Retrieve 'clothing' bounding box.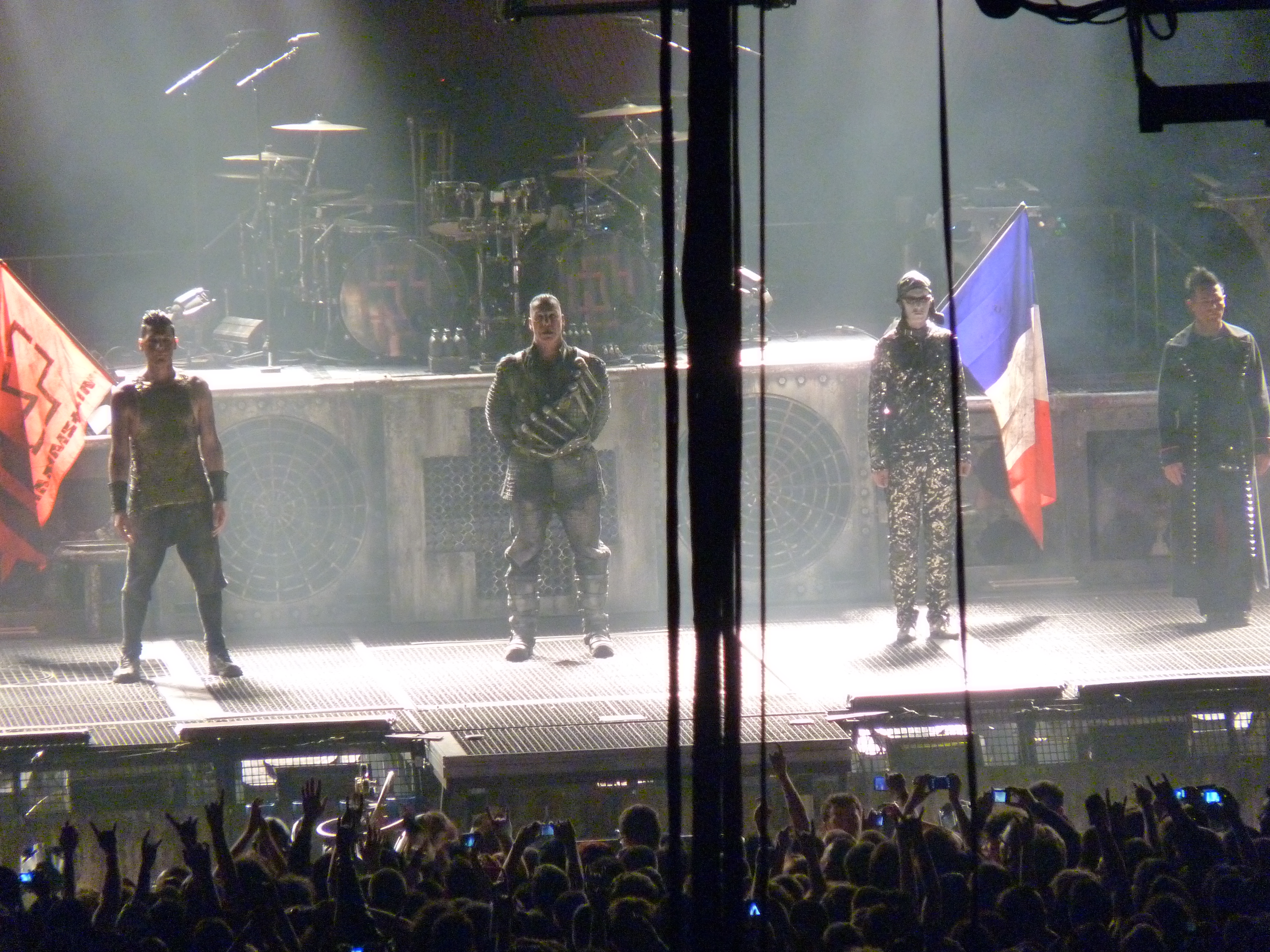
Bounding box: (left=38, top=120, right=74, bottom=209).
